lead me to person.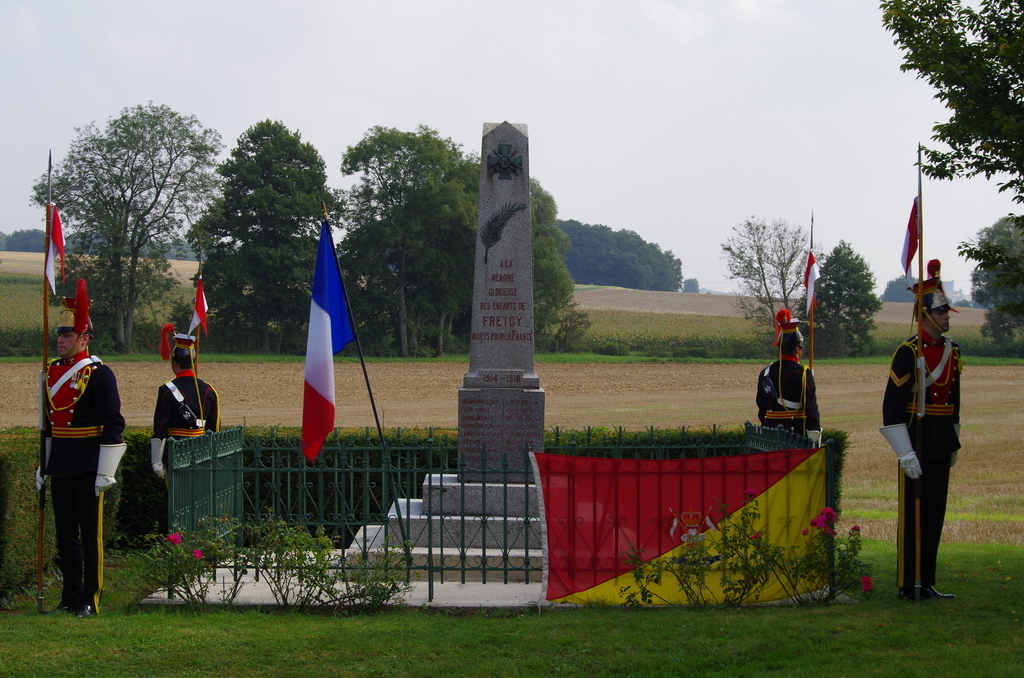
Lead to left=757, top=321, right=822, bottom=430.
